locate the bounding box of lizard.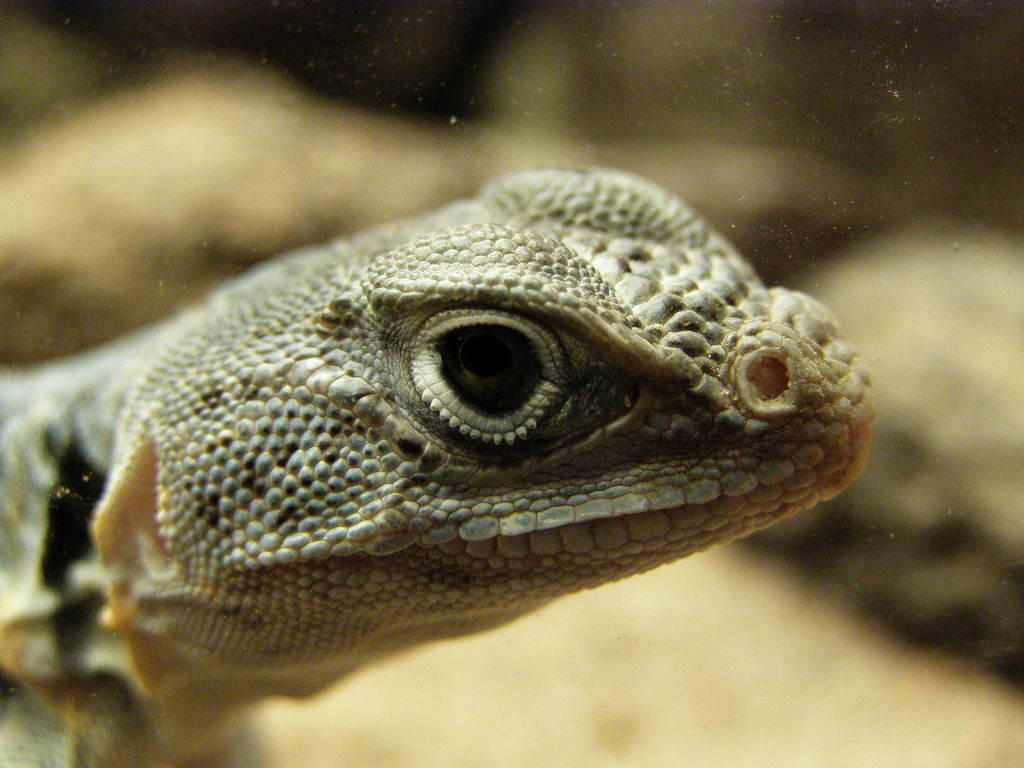
Bounding box: 21,181,920,746.
